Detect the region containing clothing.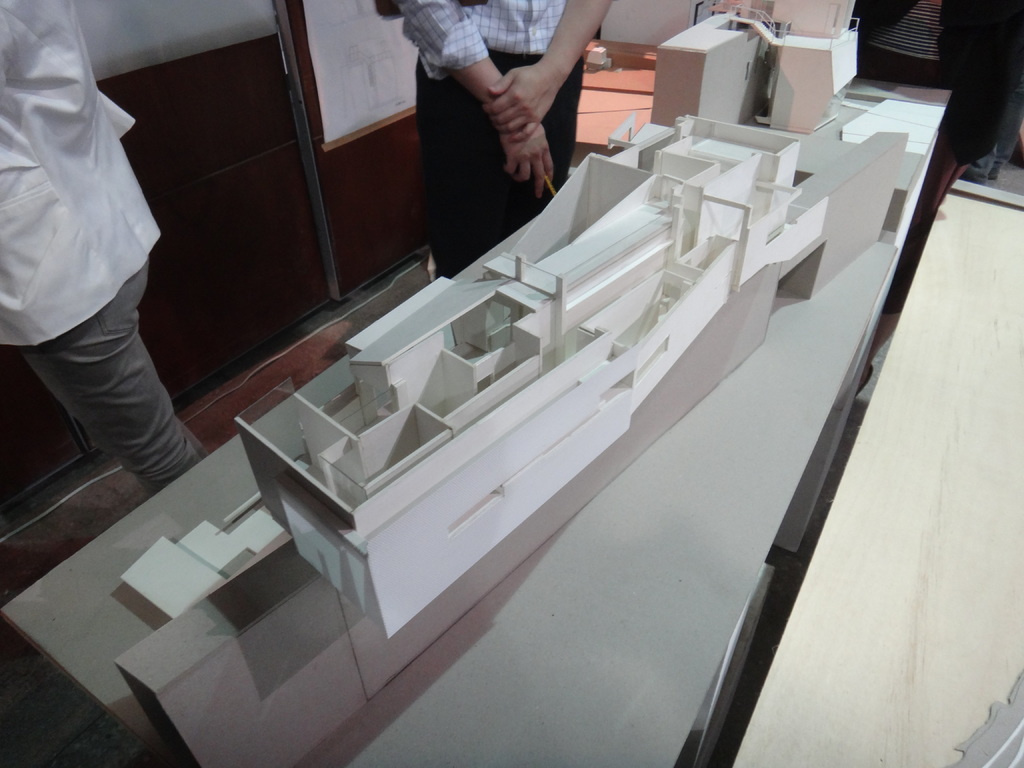
{"x1": 393, "y1": 0, "x2": 585, "y2": 279}.
